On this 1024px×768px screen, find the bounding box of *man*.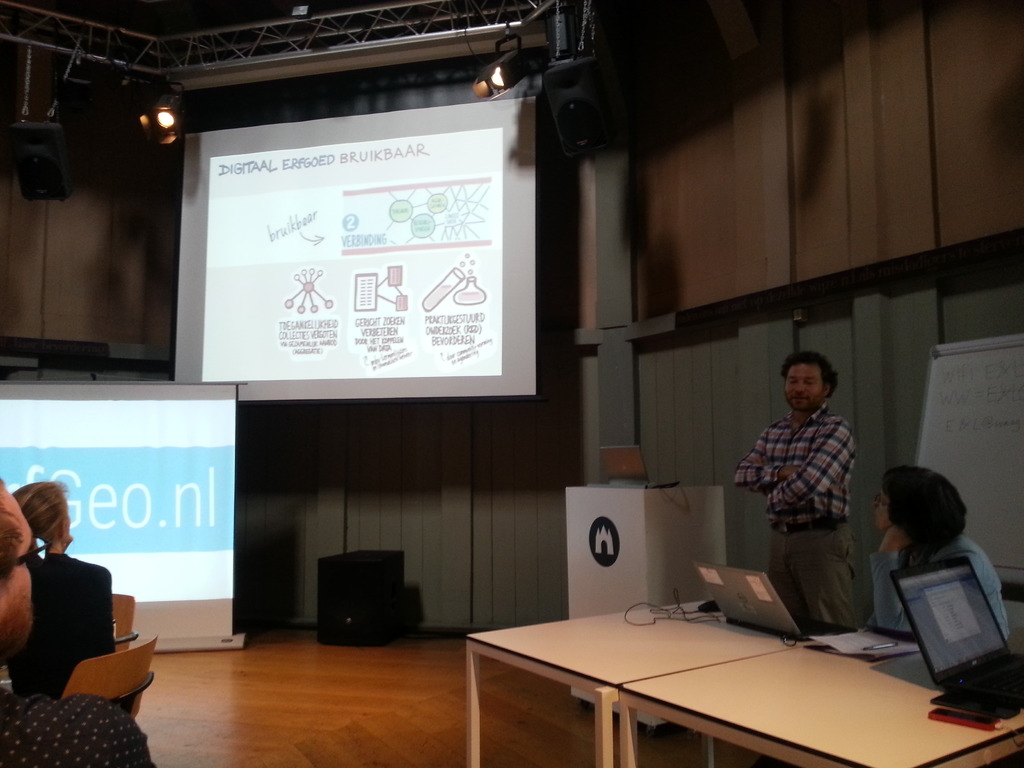
Bounding box: rect(744, 354, 877, 654).
